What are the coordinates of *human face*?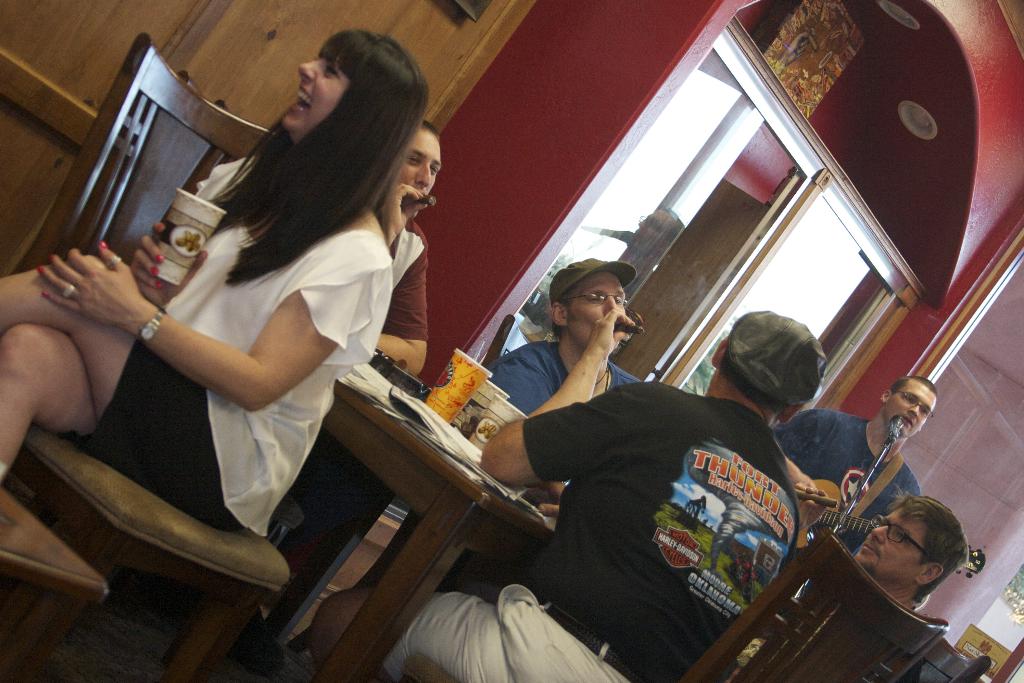
left=856, top=513, right=931, bottom=582.
